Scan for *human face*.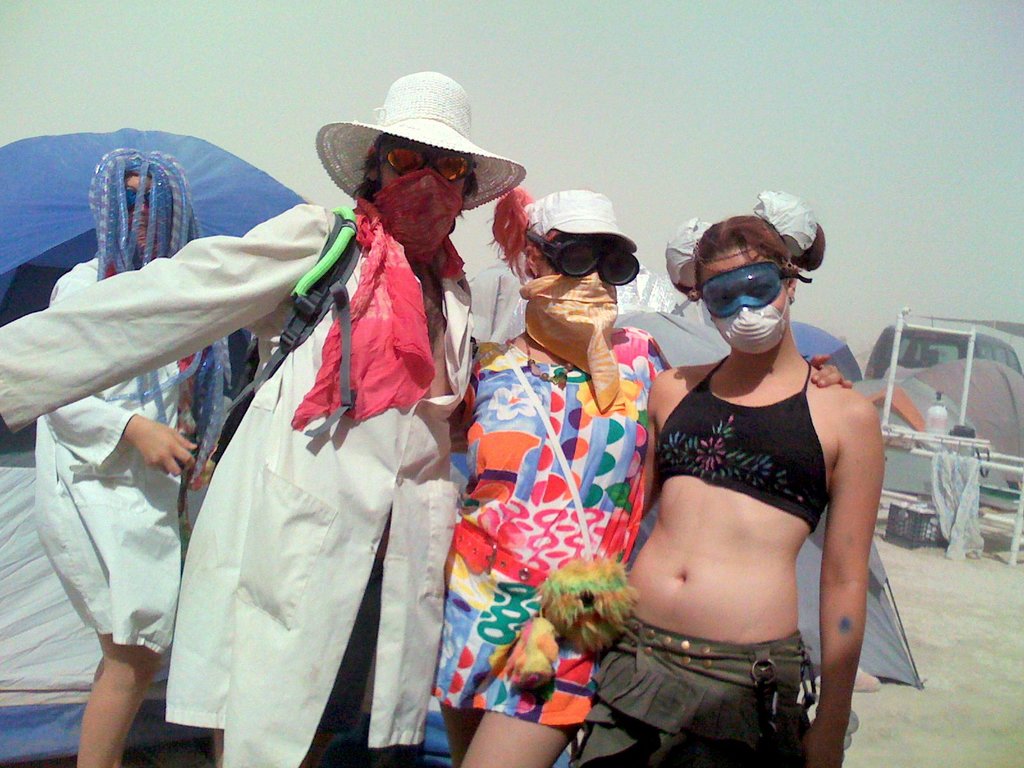
Scan result: bbox=(378, 135, 460, 193).
